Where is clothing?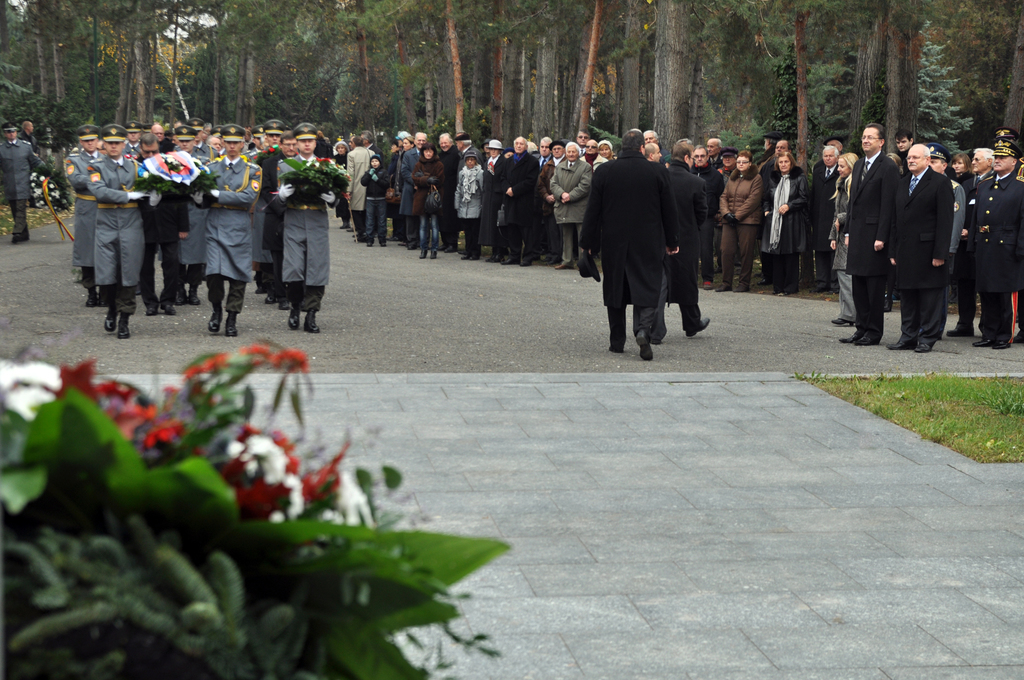
BBox(548, 157, 593, 266).
